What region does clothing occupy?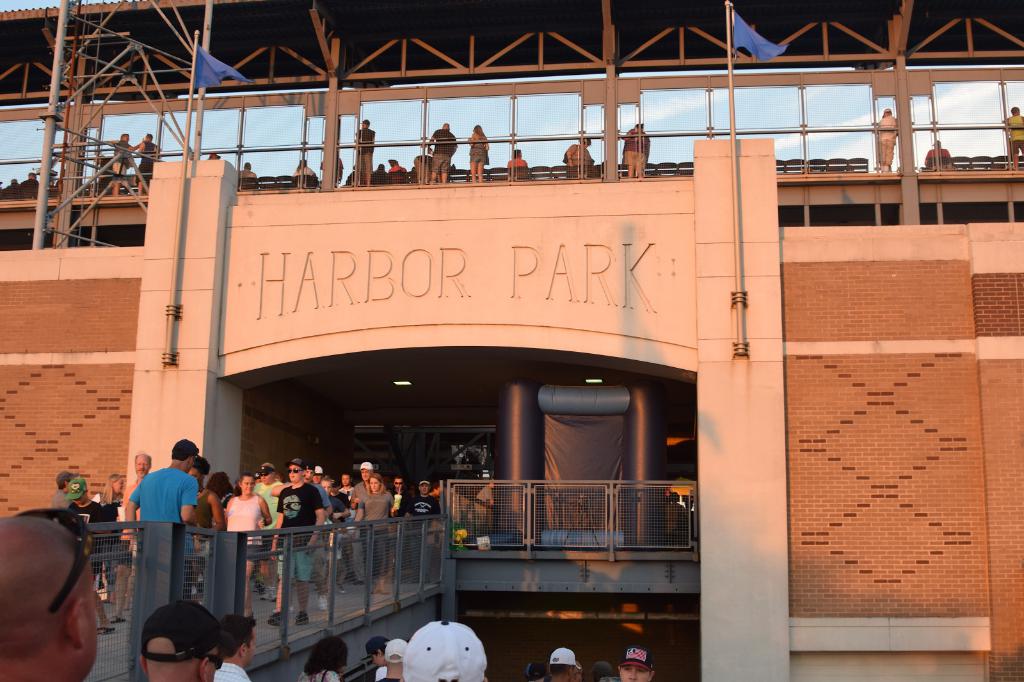
bbox=[241, 472, 275, 534].
